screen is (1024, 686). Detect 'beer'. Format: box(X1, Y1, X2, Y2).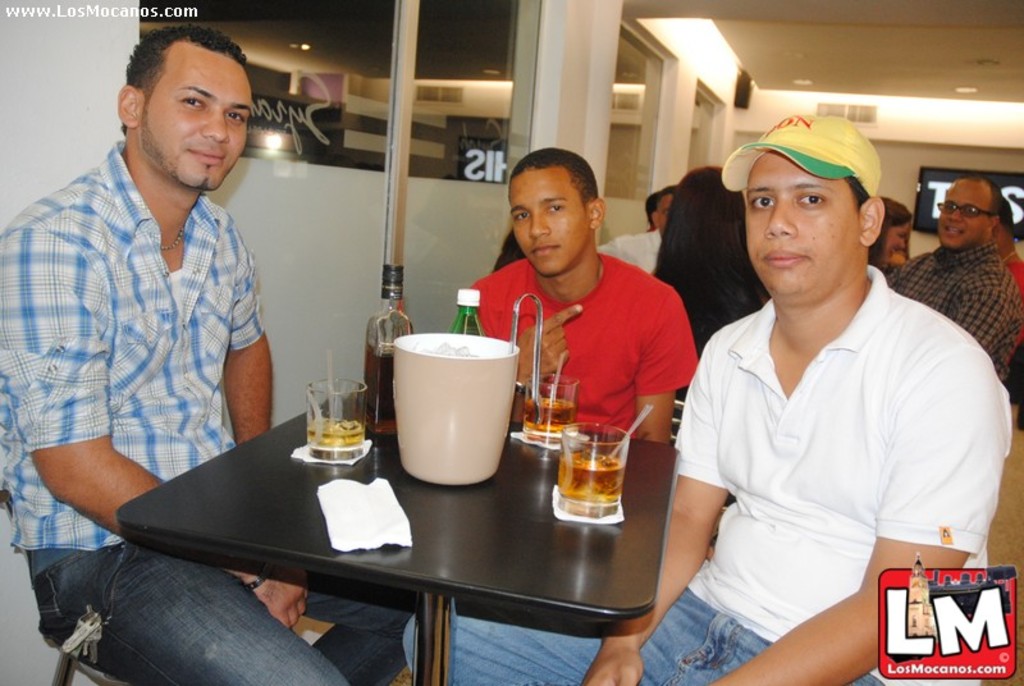
box(556, 445, 626, 518).
